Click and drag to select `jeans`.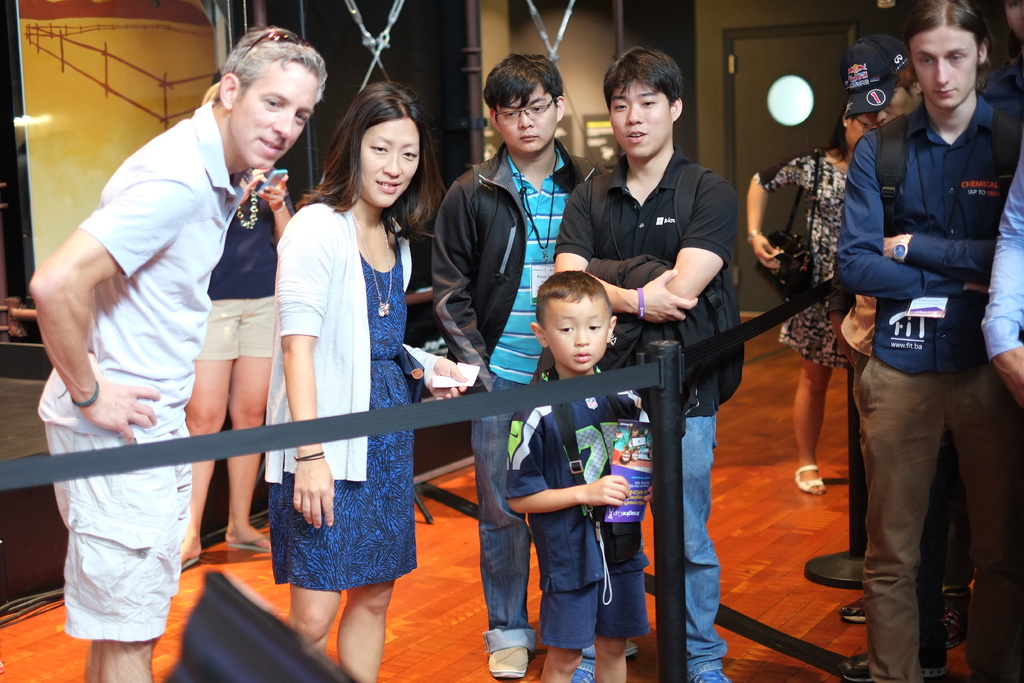
Selection: x1=686 y1=415 x2=728 y2=674.
